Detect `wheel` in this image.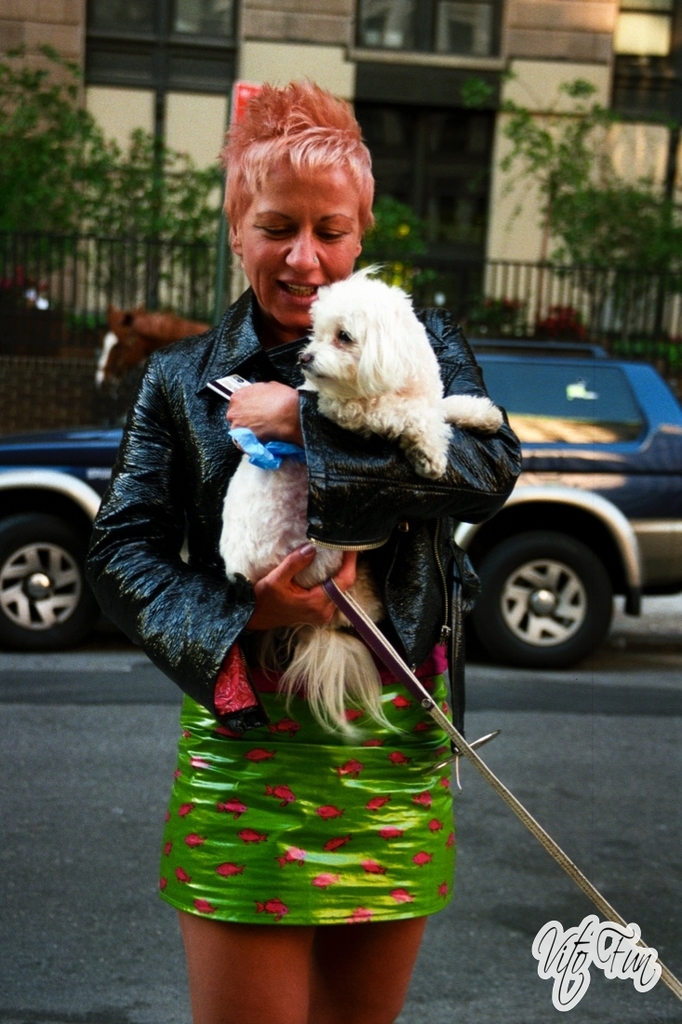
Detection: region(0, 506, 114, 653).
